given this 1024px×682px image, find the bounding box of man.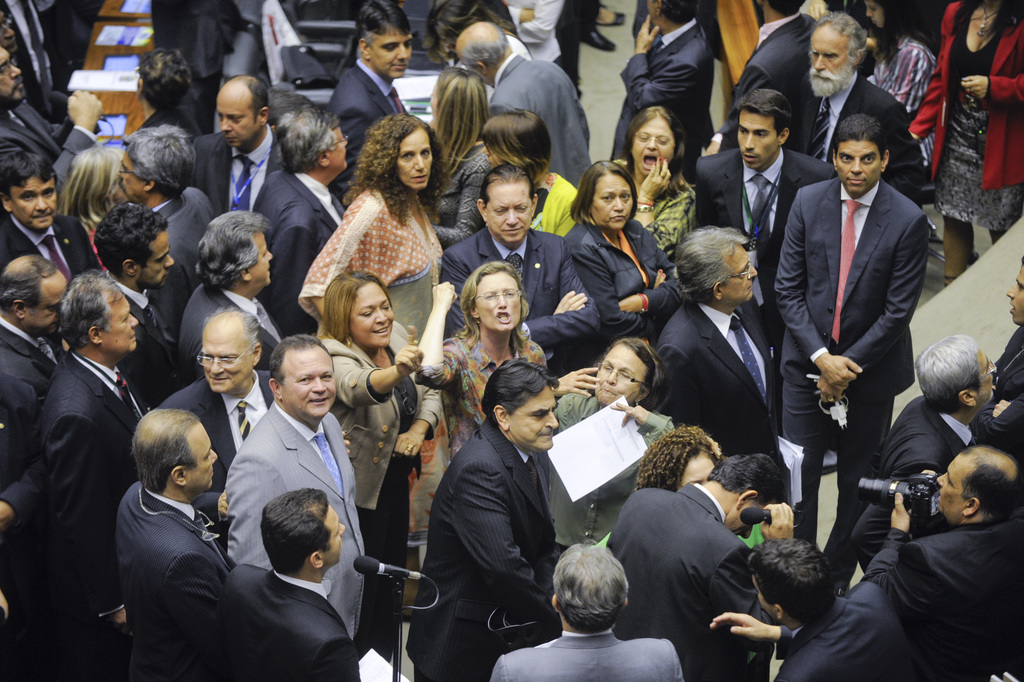
bbox=(243, 103, 365, 305).
